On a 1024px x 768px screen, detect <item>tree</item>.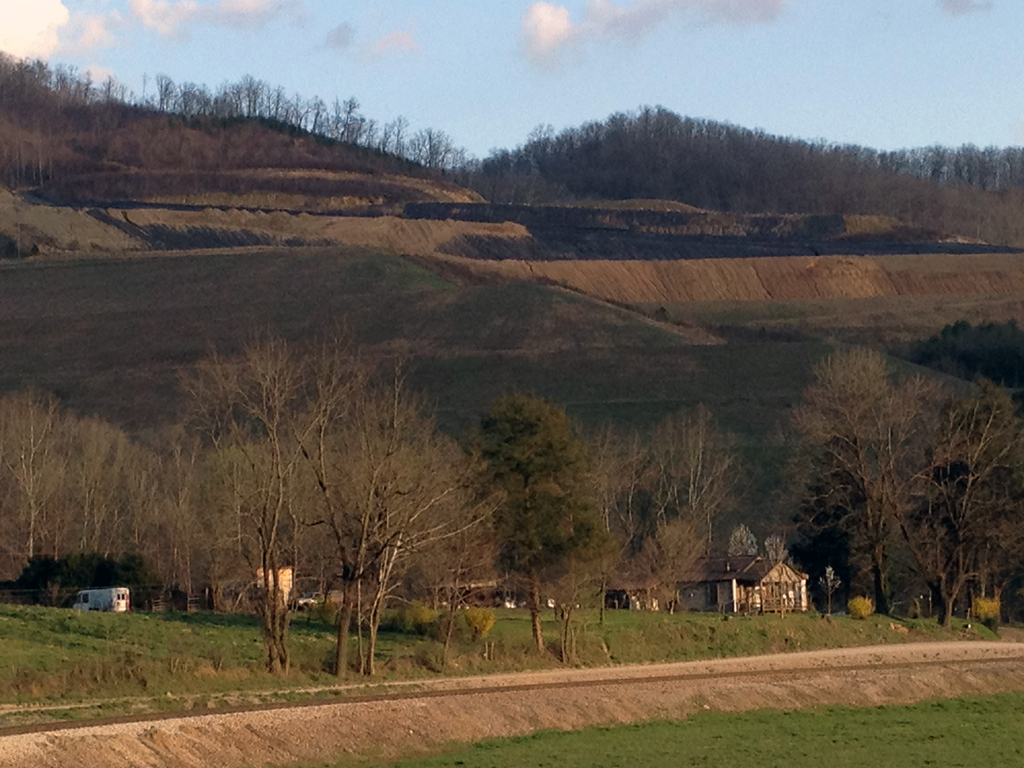
rect(463, 387, 615, 650).
